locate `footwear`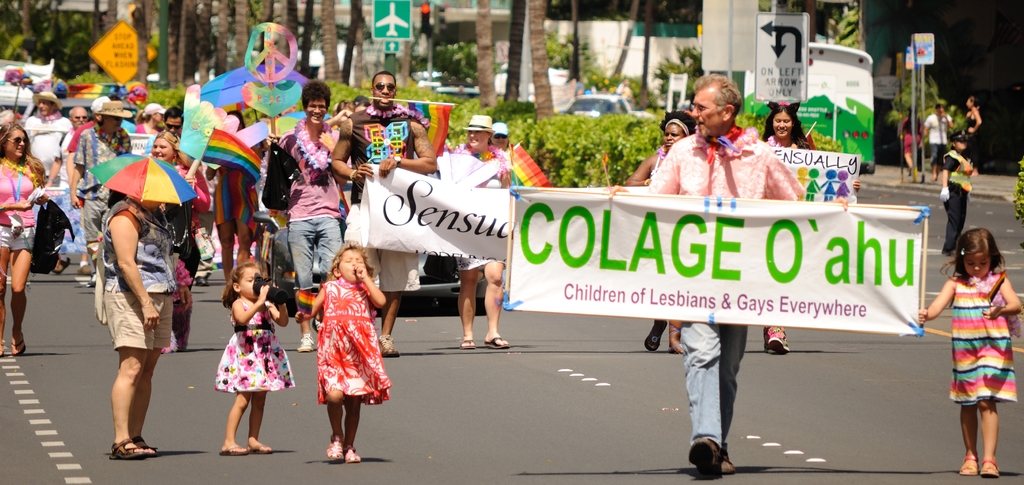
(322, 433, 340, 463)
